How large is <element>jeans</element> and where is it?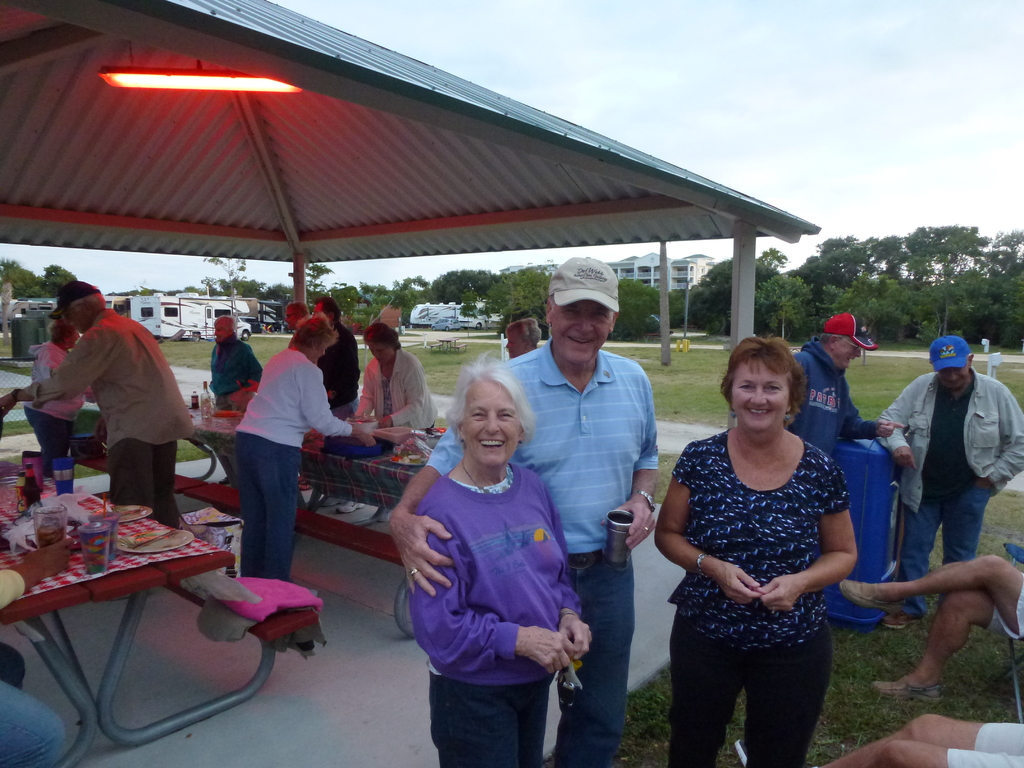
Bounding box: detection(426, 672, 554, 767).
